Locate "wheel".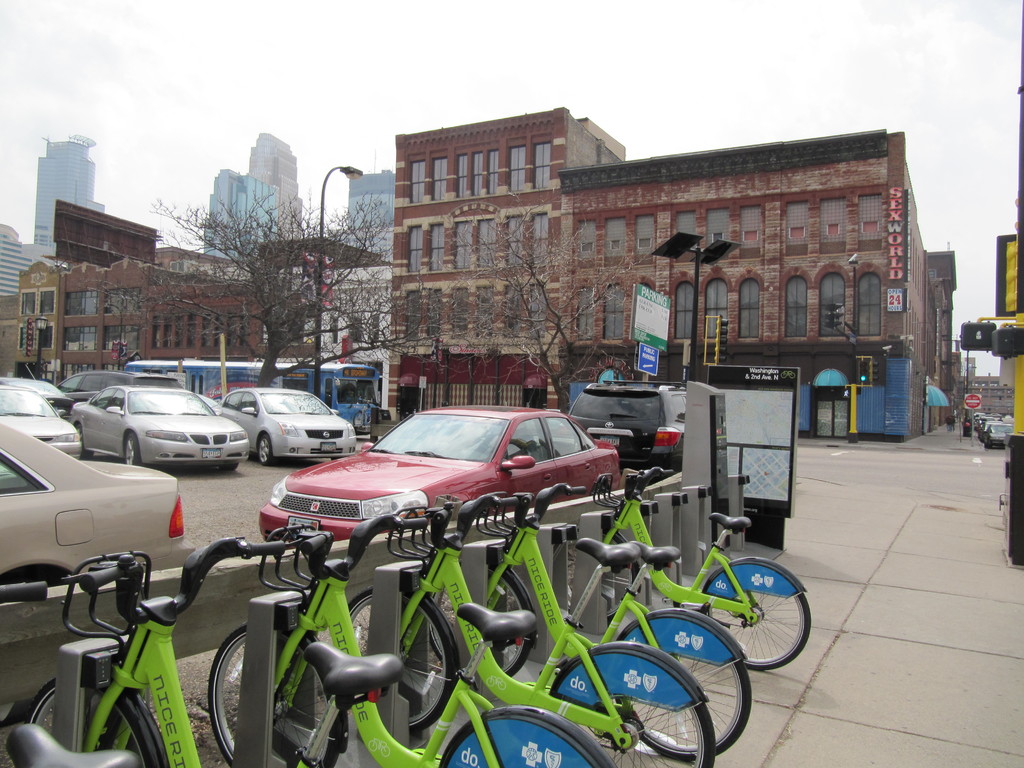
Bounding box: x1=551, y1=641, x2=717, y2=767.
